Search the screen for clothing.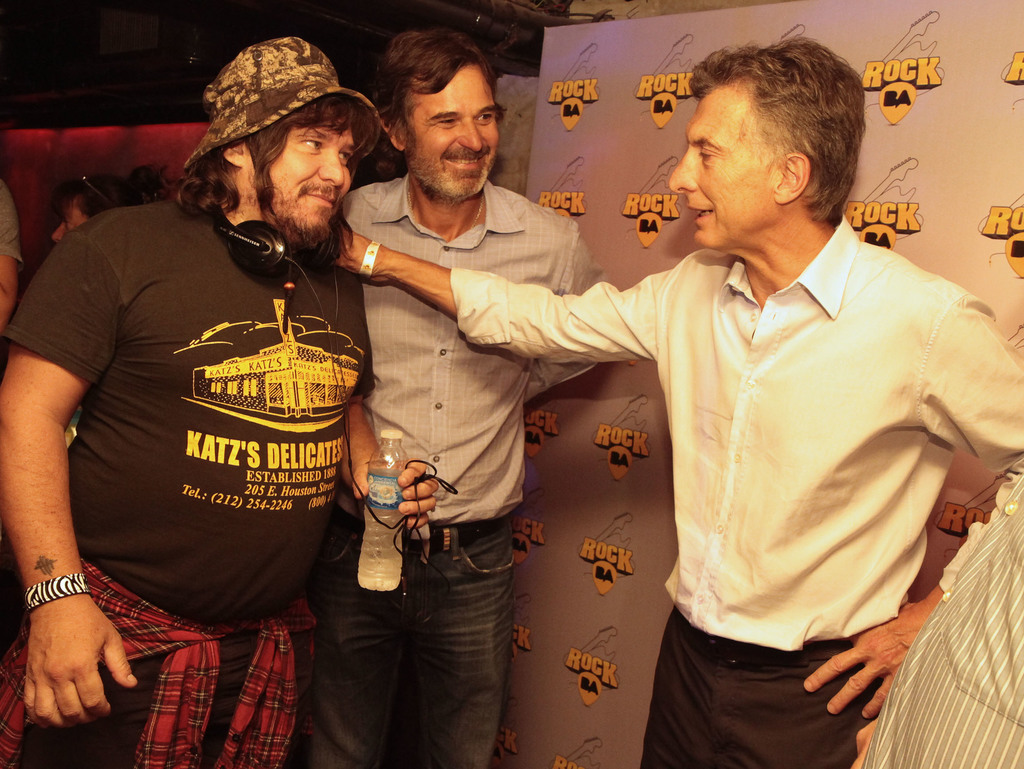
Found at x1=448, y1=211, x2=1023, y2=768.
